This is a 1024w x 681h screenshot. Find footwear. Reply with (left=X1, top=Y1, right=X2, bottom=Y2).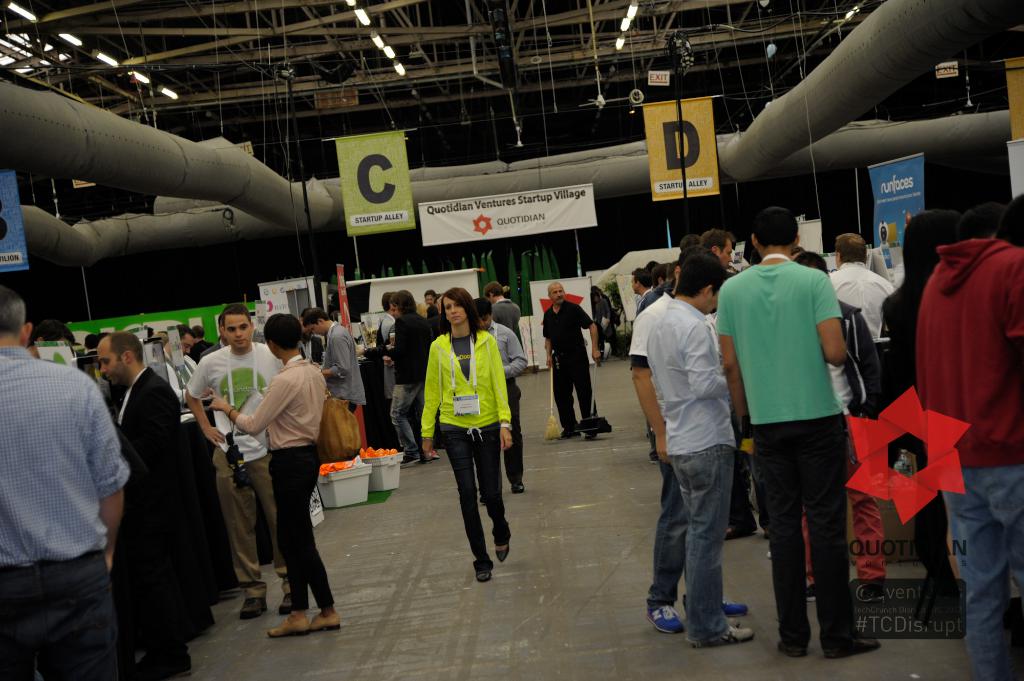
(left=401, top=454, right=417, bottom=463).
